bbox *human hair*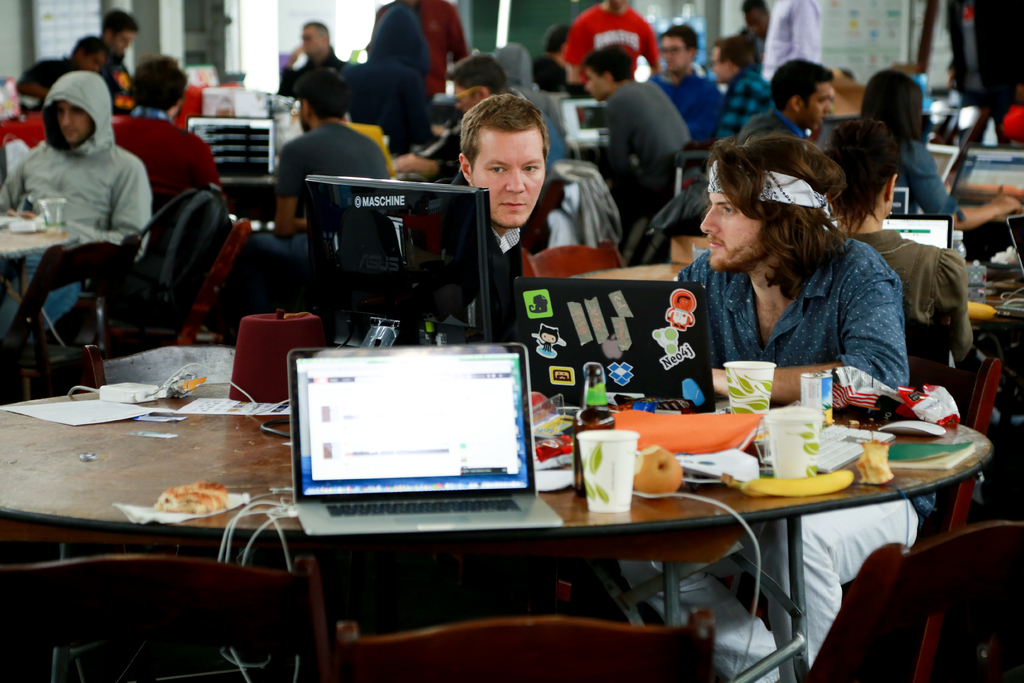
crop(828, 122, 895, 208)
